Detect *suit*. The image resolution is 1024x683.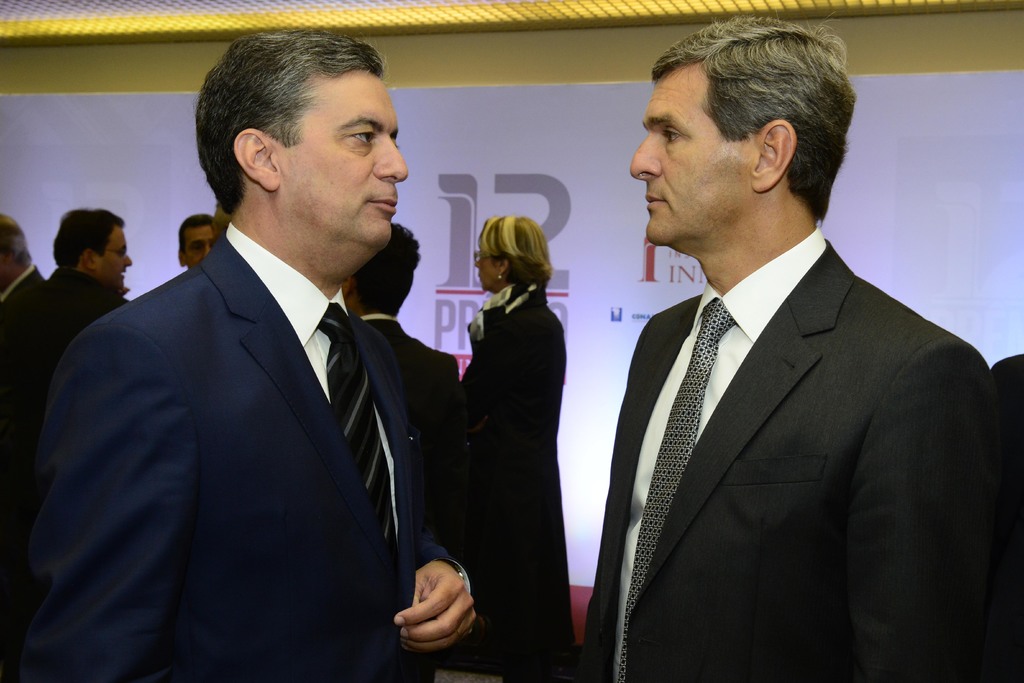
{"left": 16, "top": 225, "right": 476, "bottom": 682}.
